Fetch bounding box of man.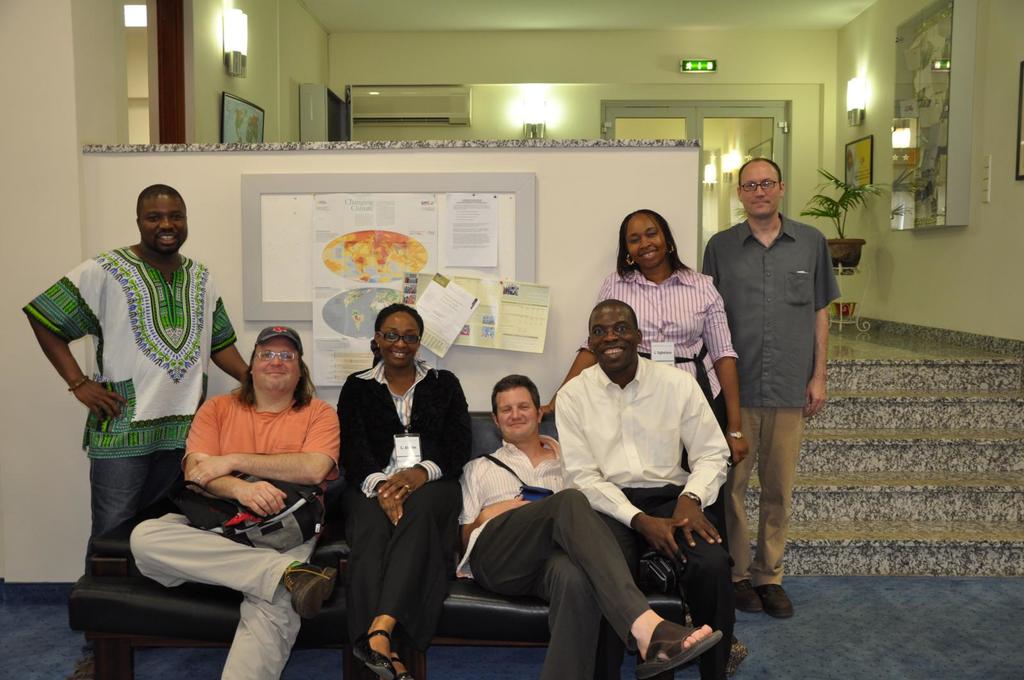
Bbox: [x1=45, y1=172, x2=244, y2=649].
